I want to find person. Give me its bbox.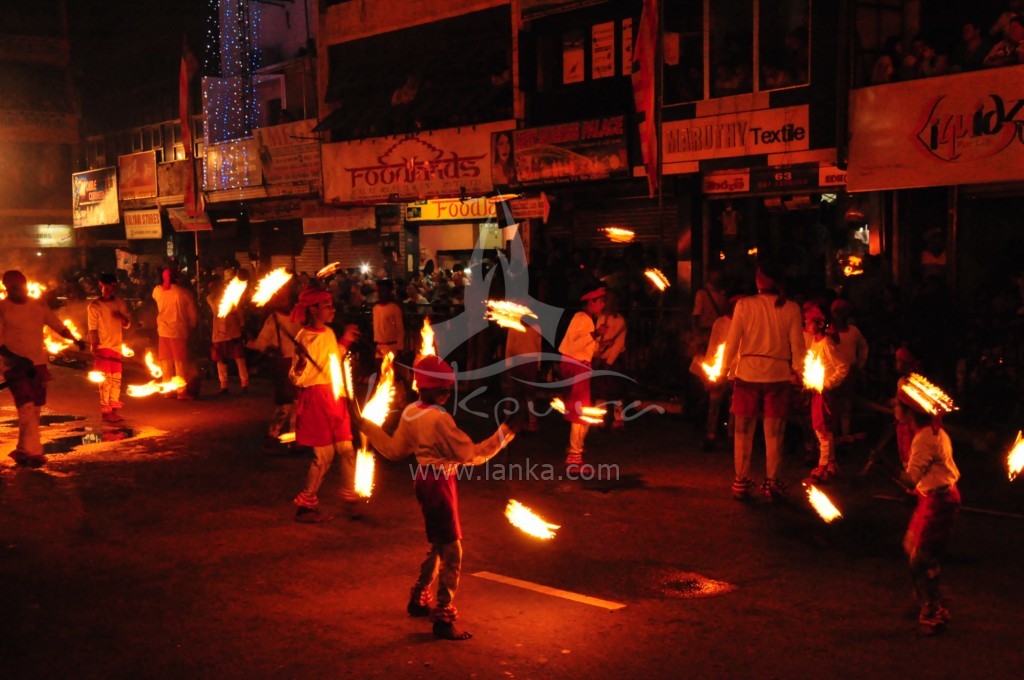
box=[714, 258, 807, 498].
